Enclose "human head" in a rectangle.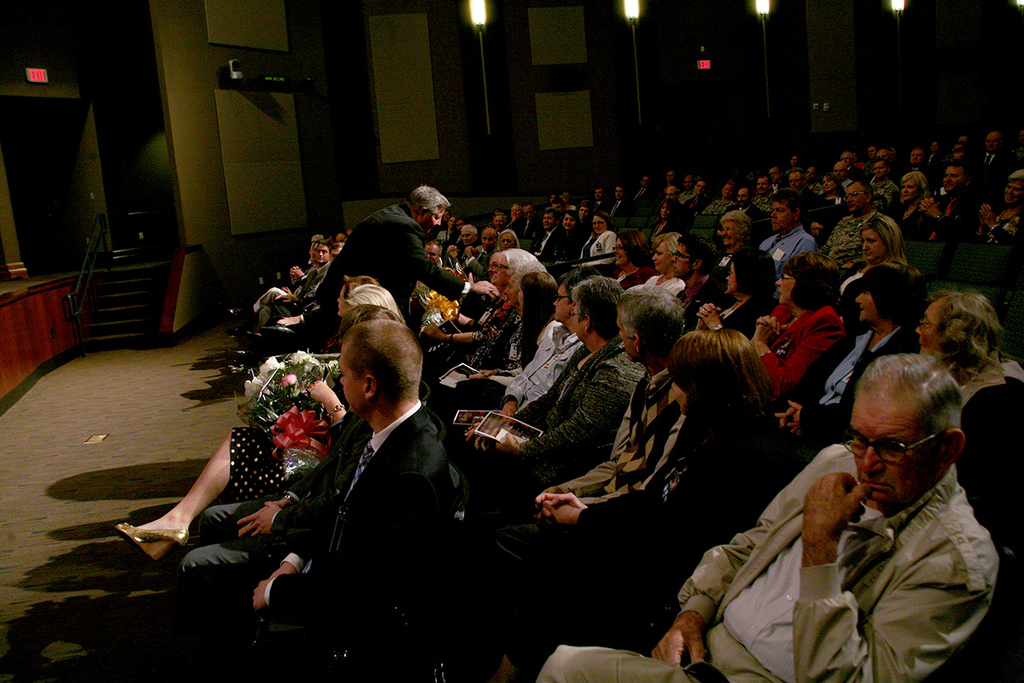
[left=847, top=179, right=873, bottom=212].
